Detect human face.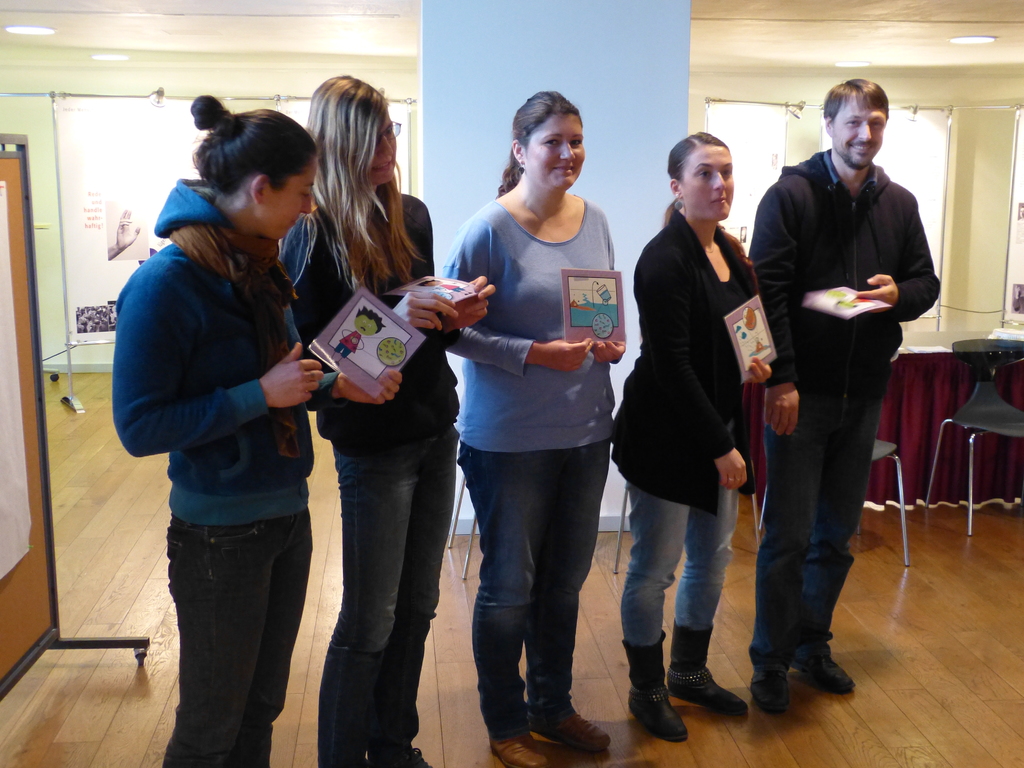
Detected at (left=260, top=152, right=318, bottom=246).
